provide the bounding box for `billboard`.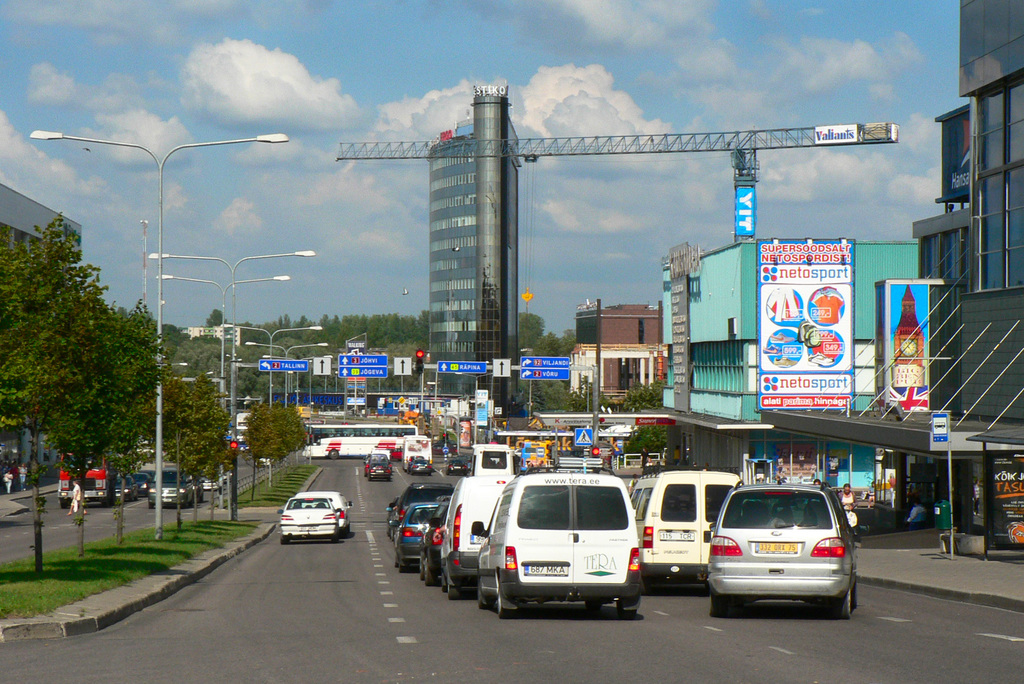
(left=941, top=111, right=985, bottom=195).
